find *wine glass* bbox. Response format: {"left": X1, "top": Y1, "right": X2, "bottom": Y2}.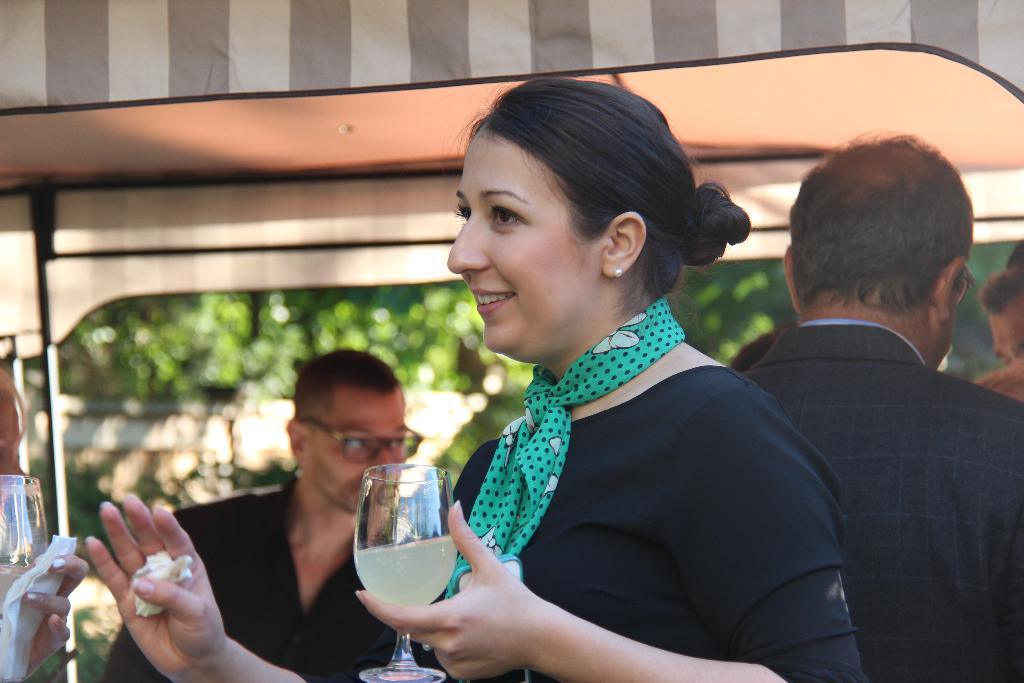
{"left": 354, "top": 466, "right": 458, "bottom": 682}.
